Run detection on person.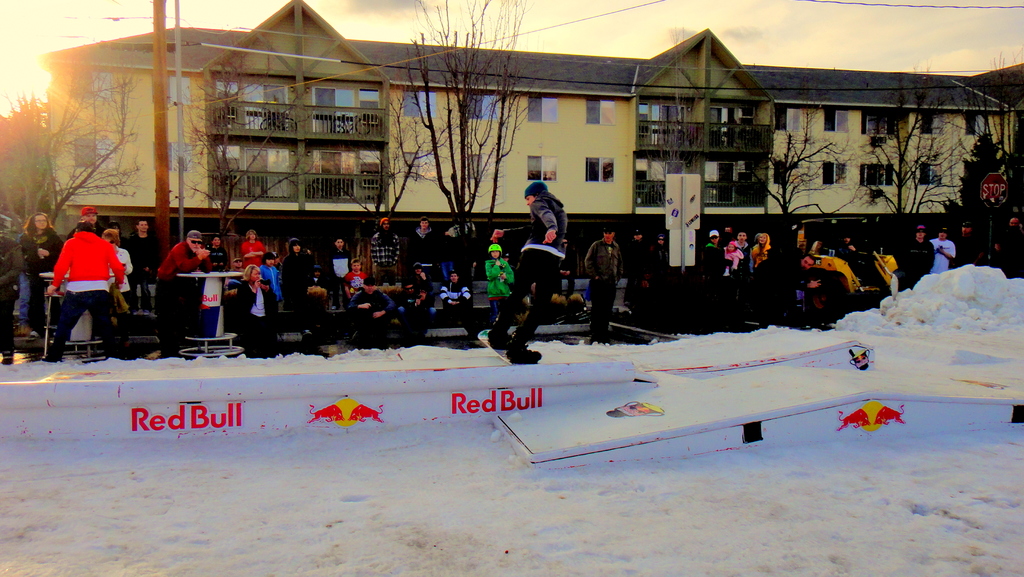
Result: 122 211 163 319.
